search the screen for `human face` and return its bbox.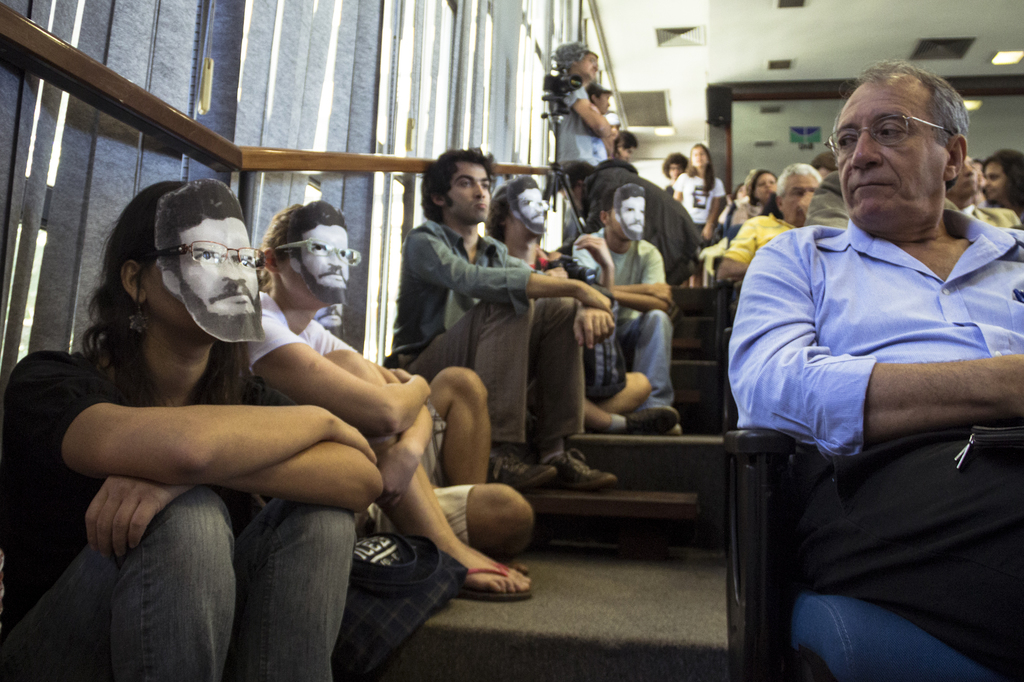
Found: left=618, top=198, right=646, bottom=231.
